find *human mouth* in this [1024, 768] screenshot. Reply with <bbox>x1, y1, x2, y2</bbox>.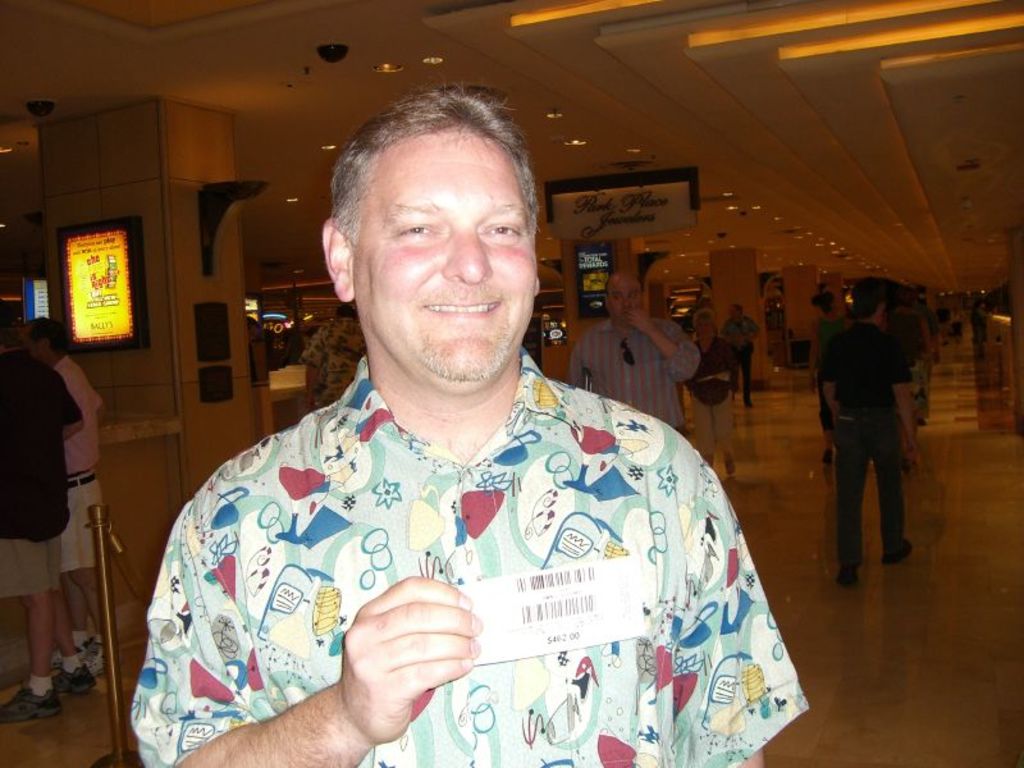
<bbox>417, 296, 502, 326</bbox>.
